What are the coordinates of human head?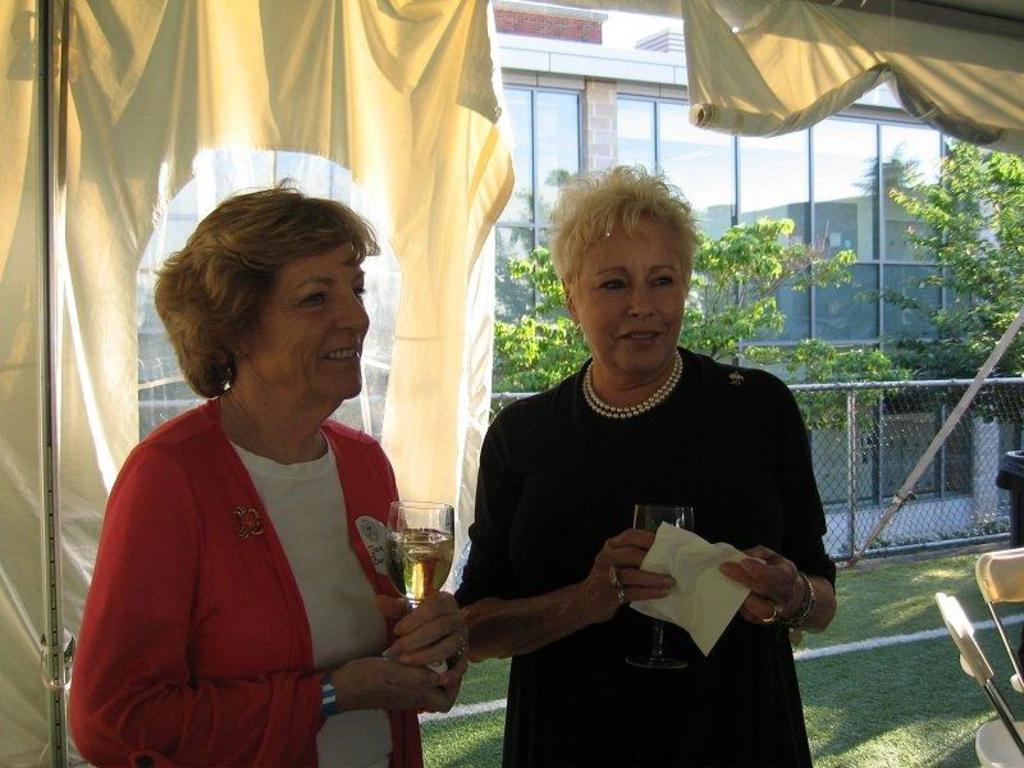
region(543, 157, 705, 383).
